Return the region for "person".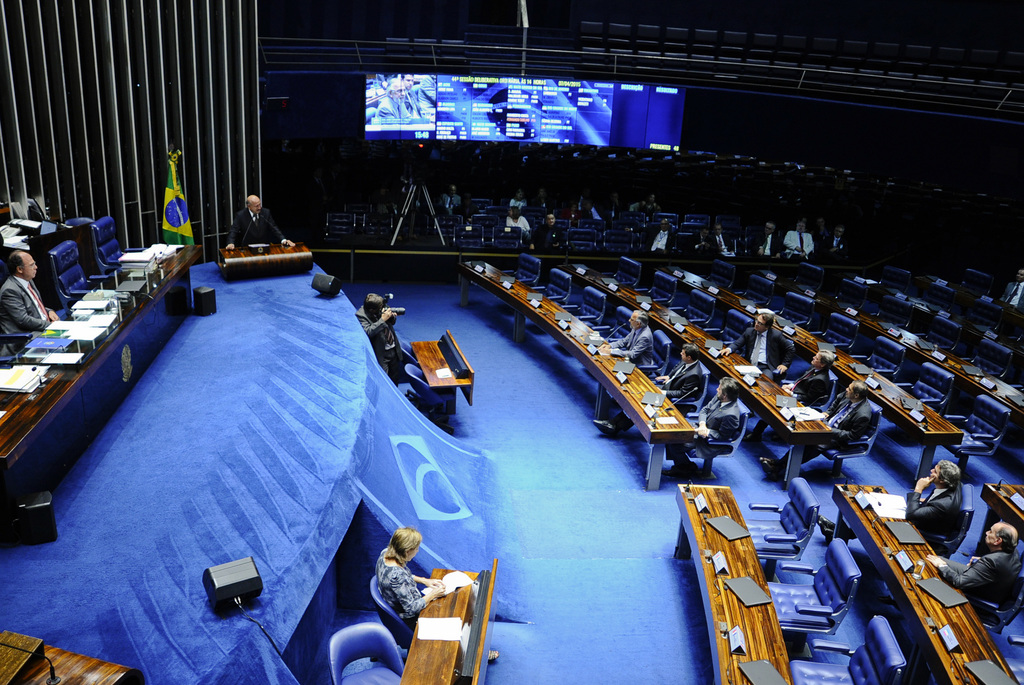
[x1=403, y1=76, x2=427, y2=113].
